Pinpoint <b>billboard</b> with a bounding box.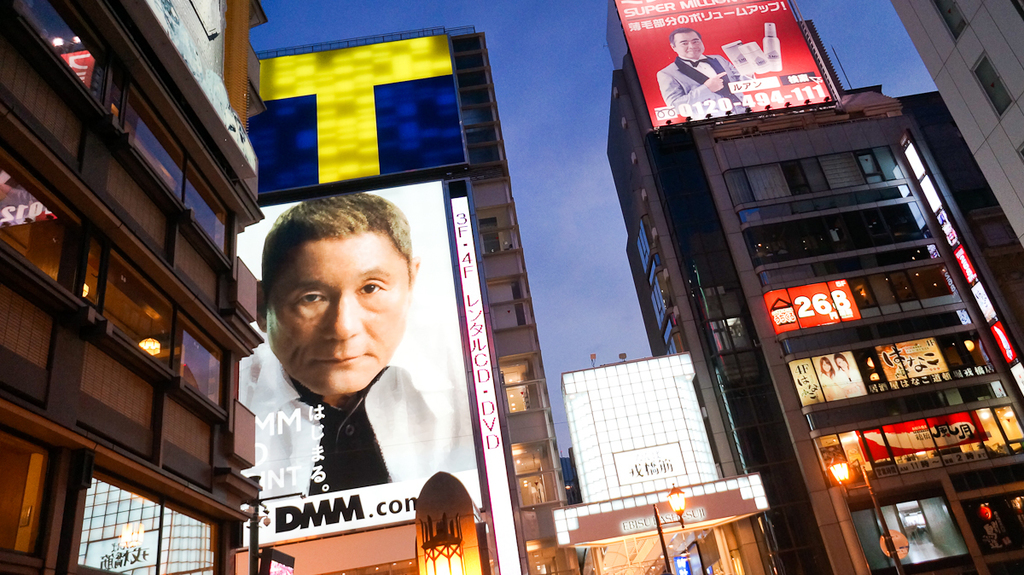
bbox=(762, 281, 853, 342).
